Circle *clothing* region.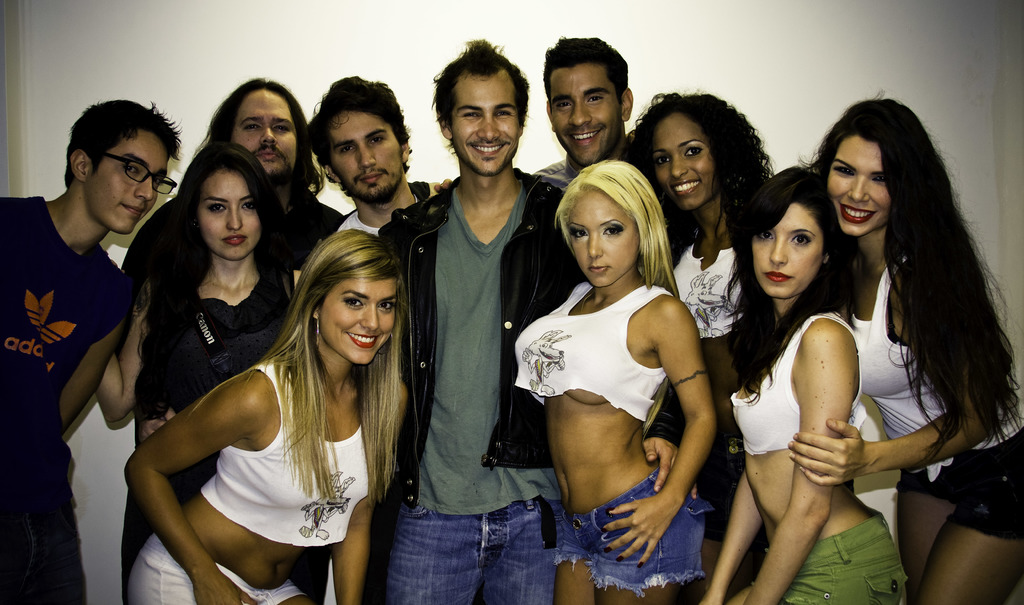
Region: 665/228/757/337.
